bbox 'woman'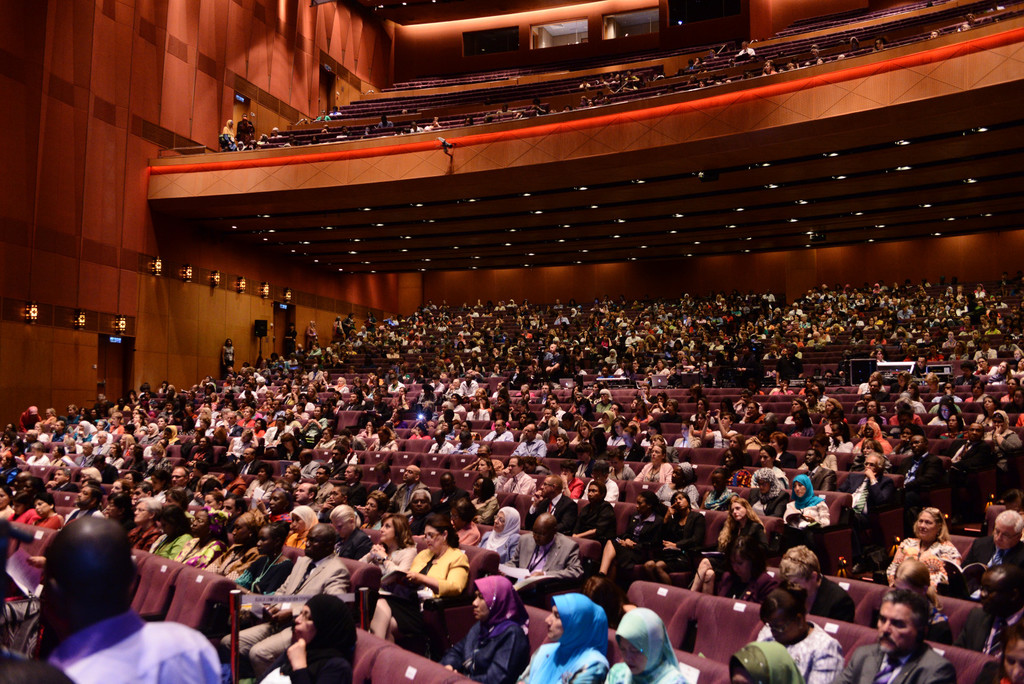
[445, 573, 531, 683]
